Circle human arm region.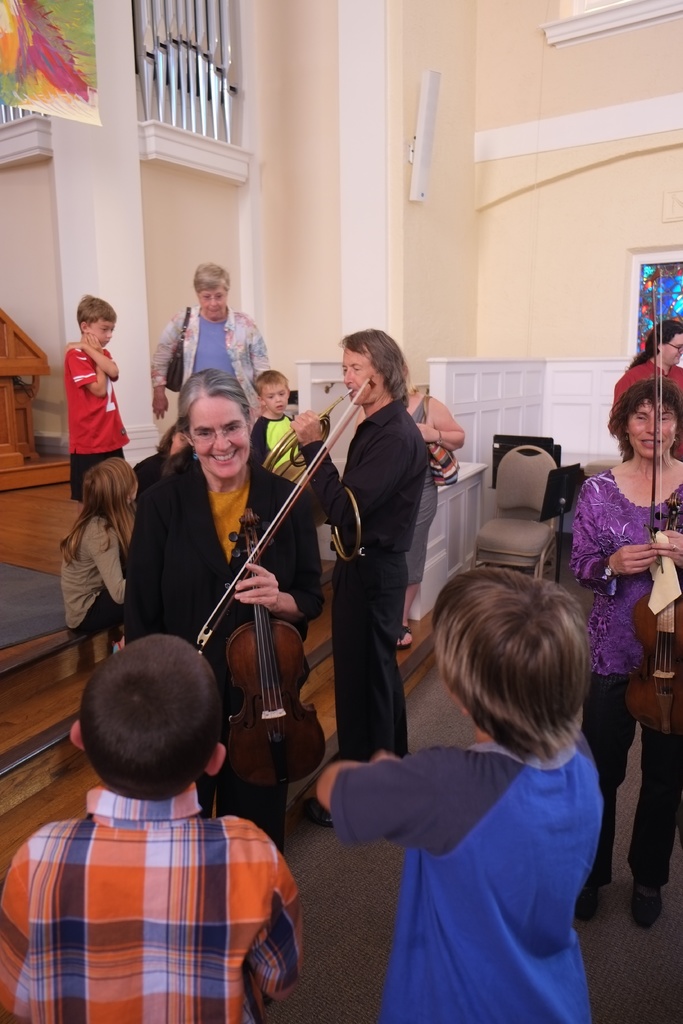
Region: (left=243, top=486, right=331, bottom=625).
